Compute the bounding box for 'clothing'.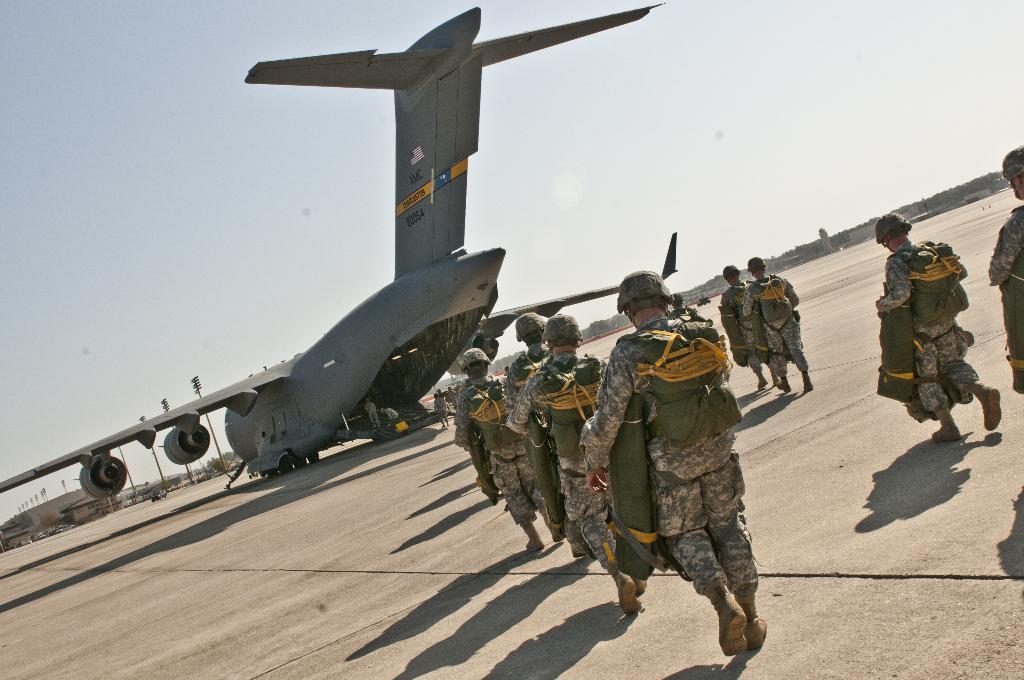
<bbox>497, 350, 562, 499</bbox>.
